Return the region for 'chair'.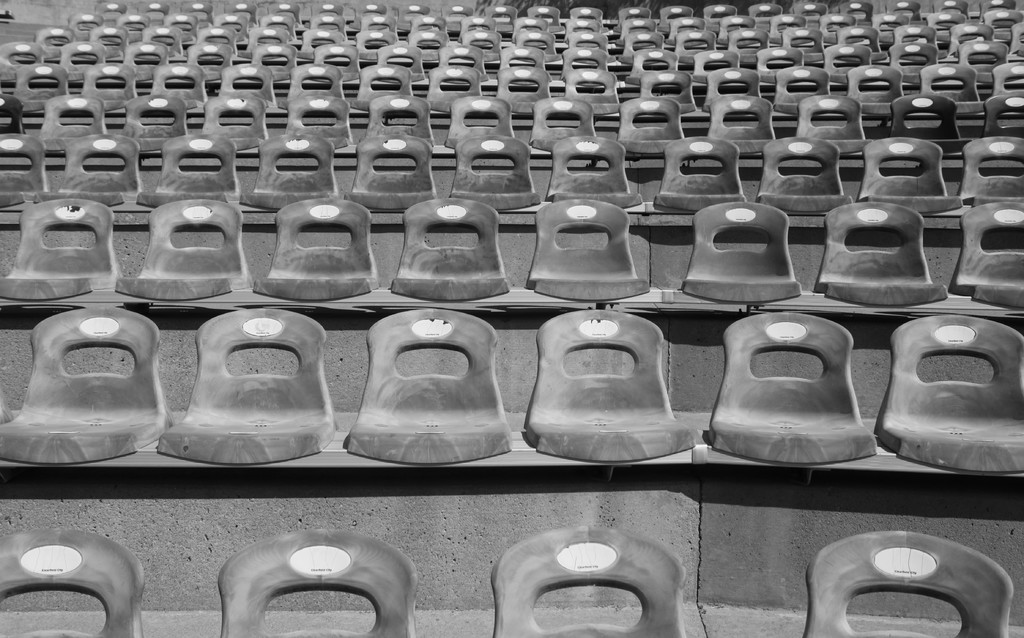
[x1=487, y1=524, x2=685, y2=637].
